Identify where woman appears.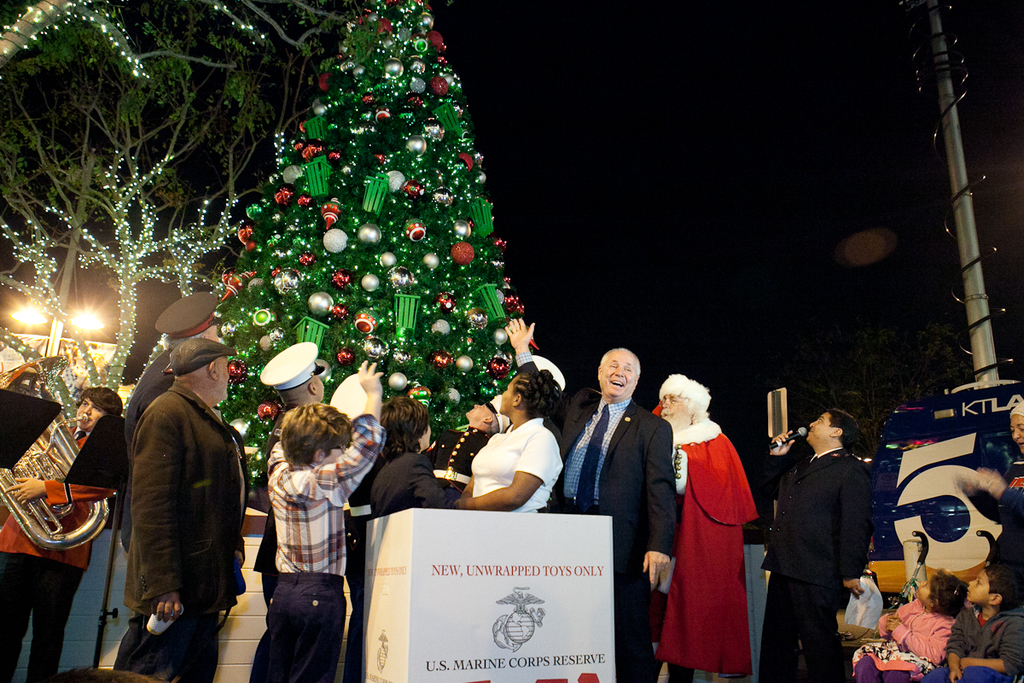
Appears at {"left": 454, "top": 363, "right": 580, "bottom": 522}.
